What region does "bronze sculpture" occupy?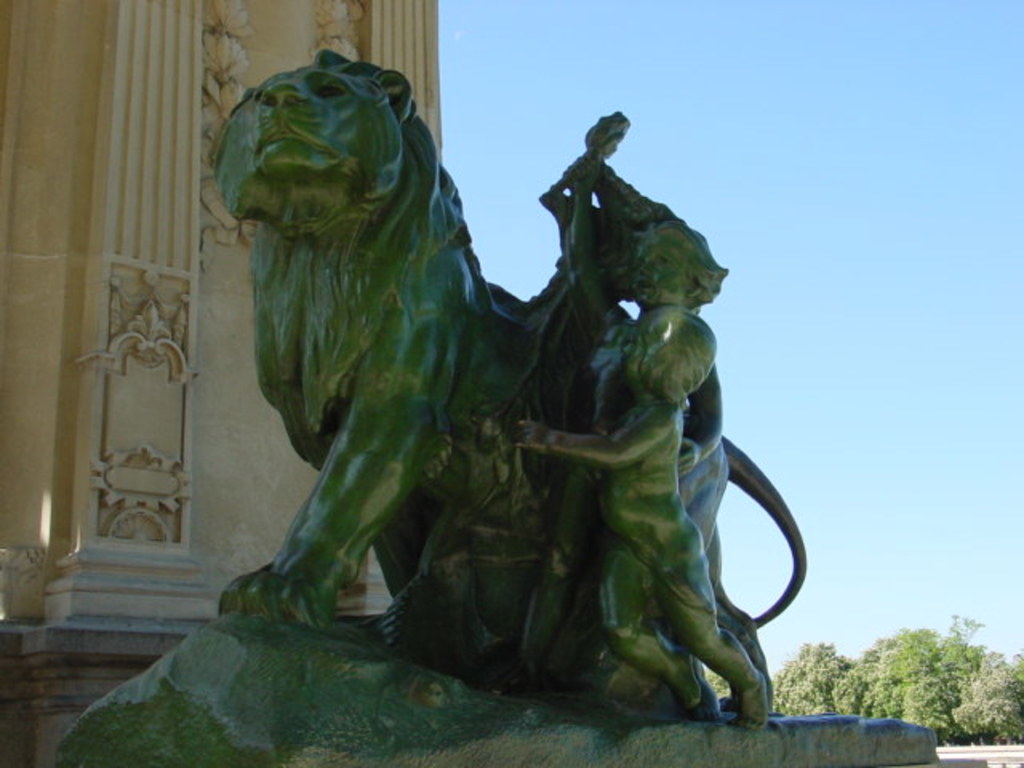
[x1=243, y1=66, x2=779, y2=720].
